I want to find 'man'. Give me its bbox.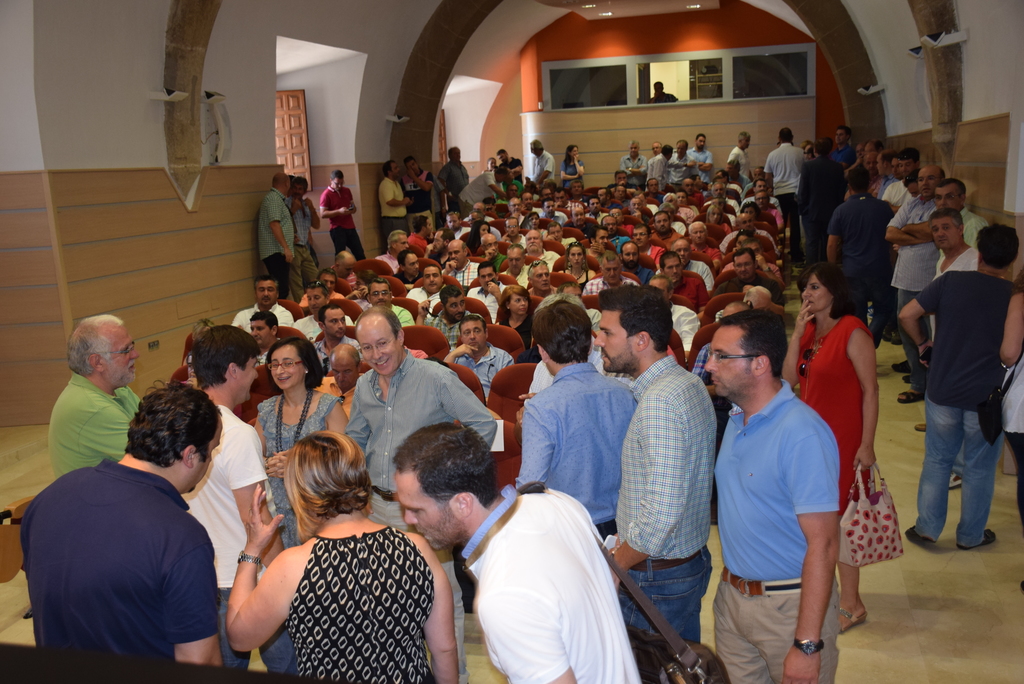
(287, 177, 324, 284).
